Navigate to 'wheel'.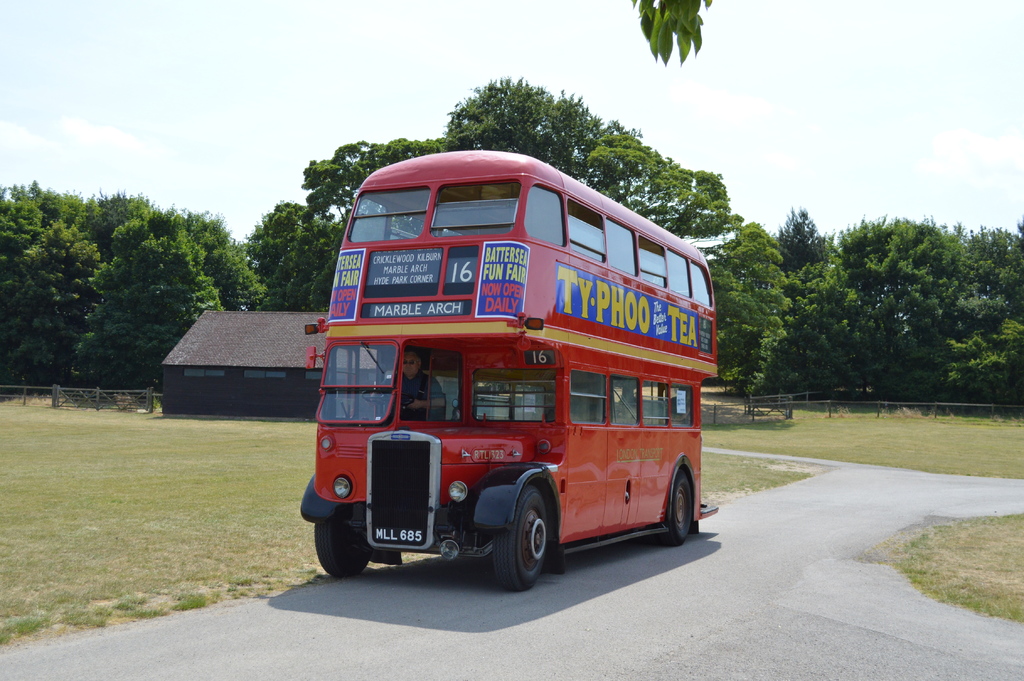
Navigation target: [490, 483, 549, 593].
